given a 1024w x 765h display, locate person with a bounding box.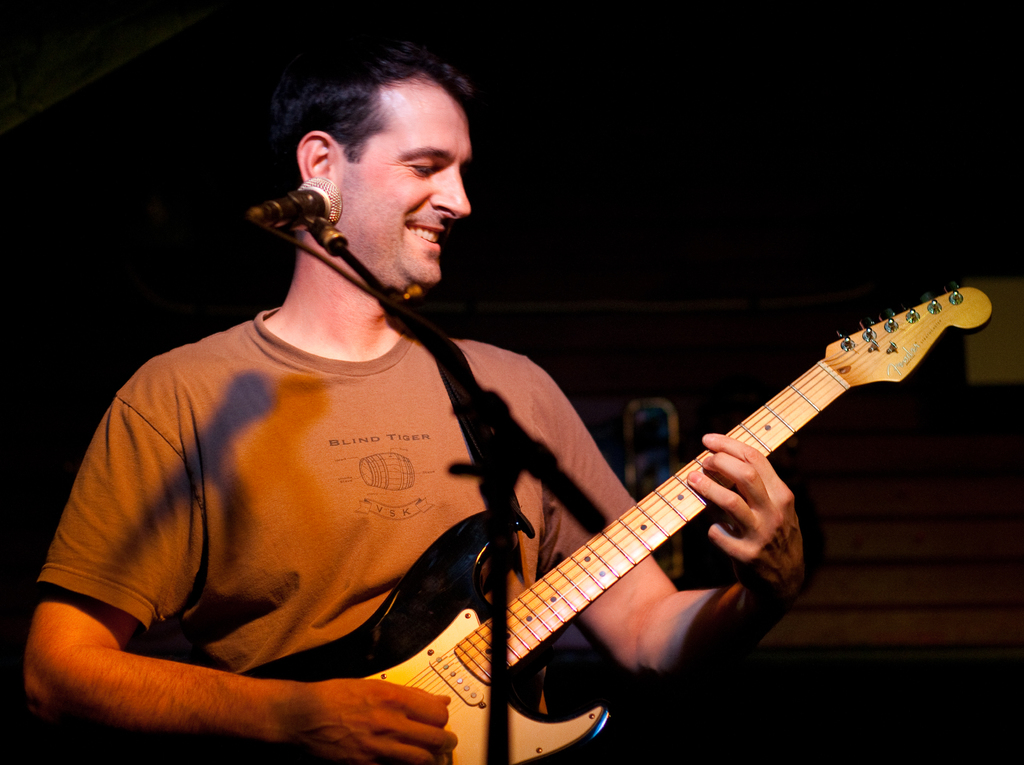
Located: [24,35,809,764].
